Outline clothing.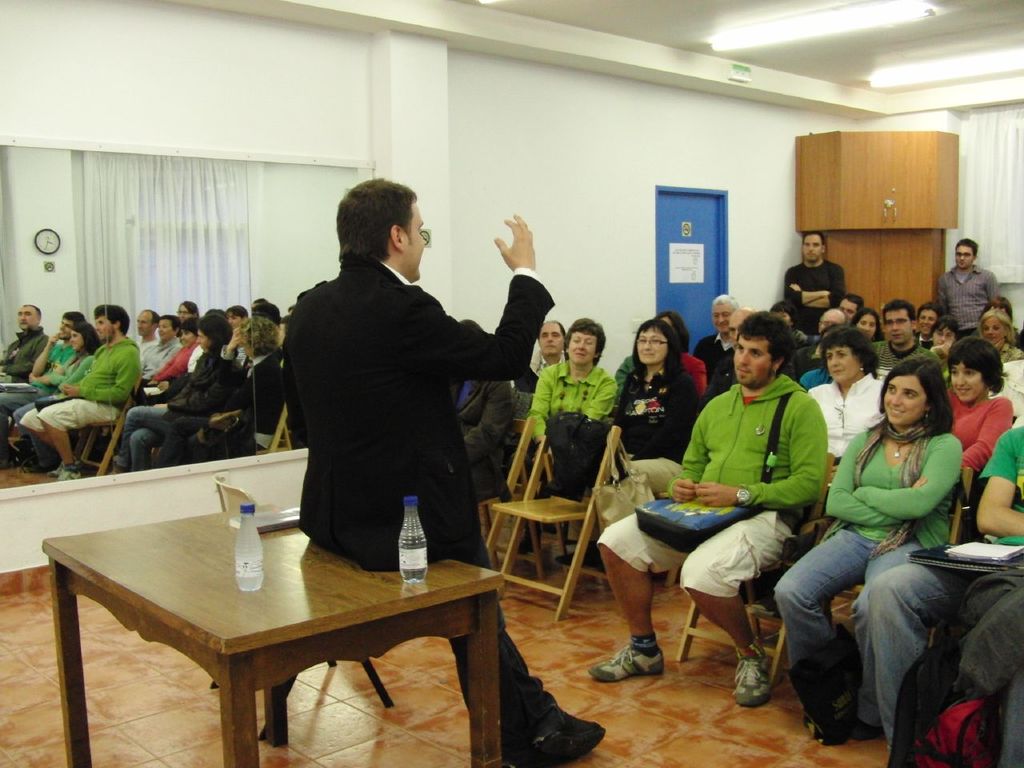
Outline: 789/330/806/370.
